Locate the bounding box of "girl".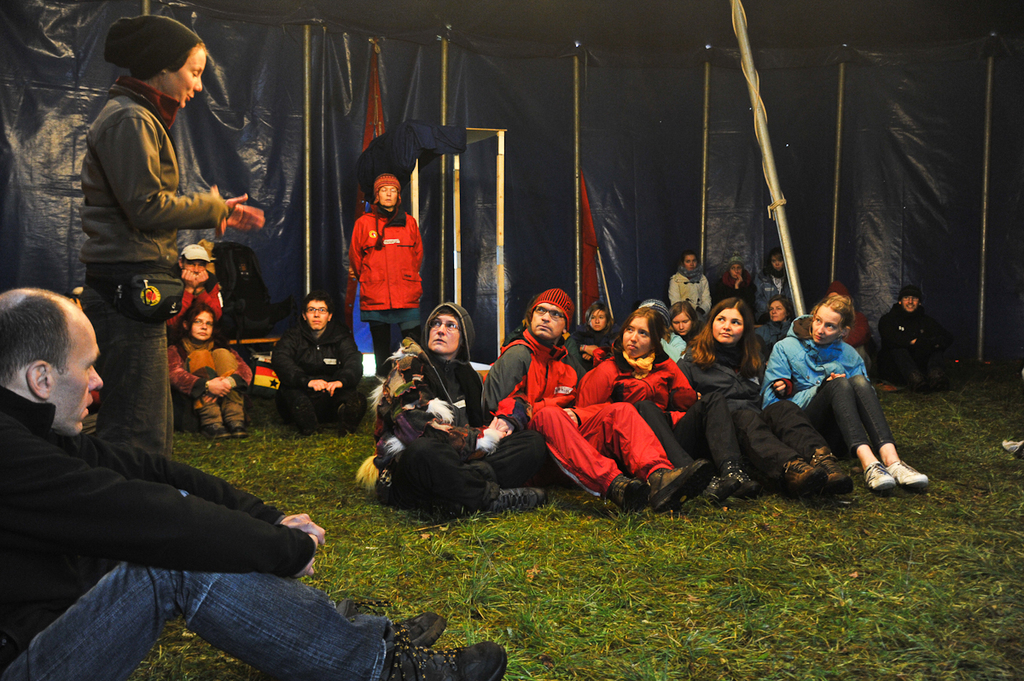
Bounding box: box(678, 297, 855, 491).
